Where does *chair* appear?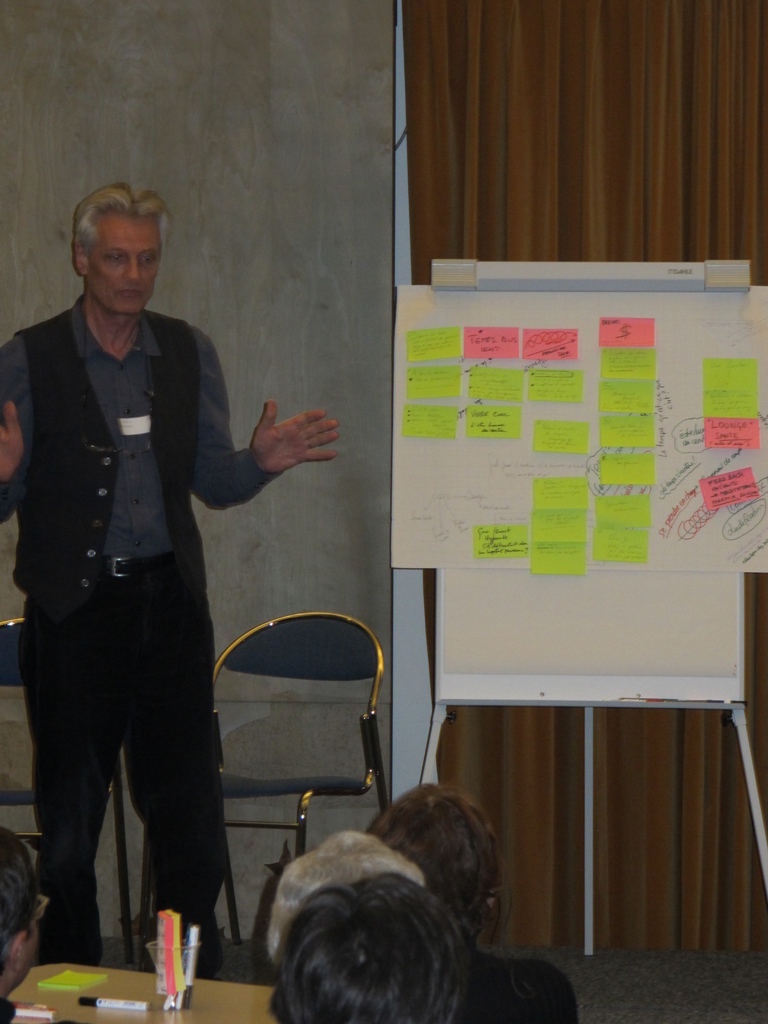
Appears at [0, 618, 135, 957].
